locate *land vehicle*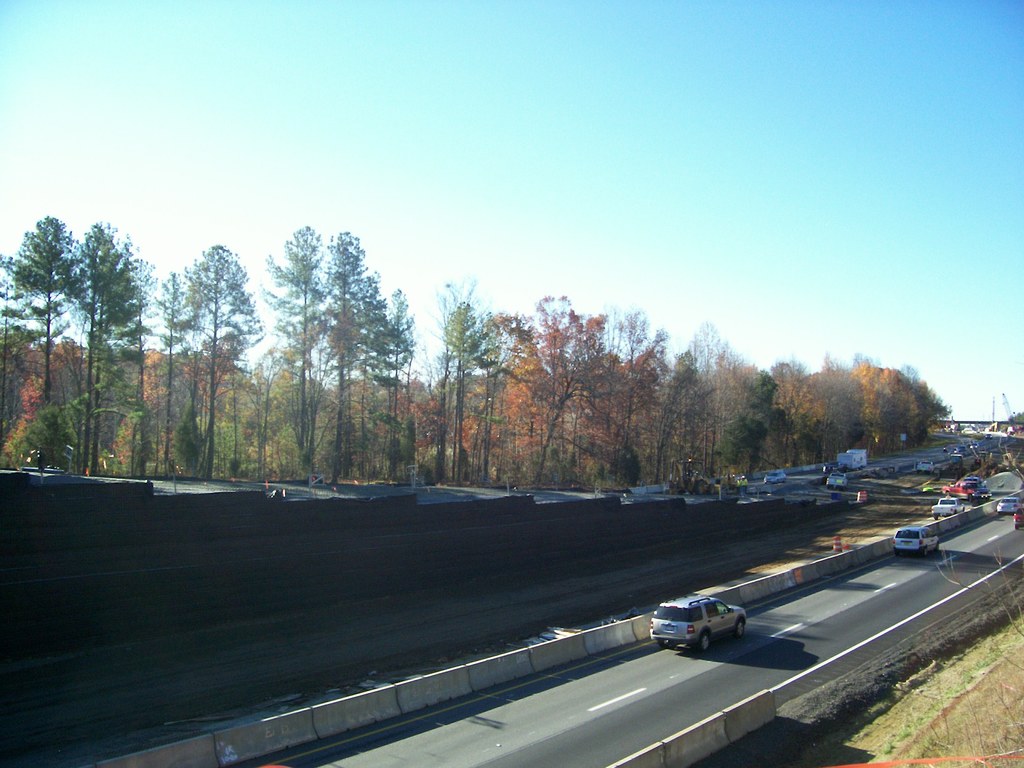
984,431,995,440
